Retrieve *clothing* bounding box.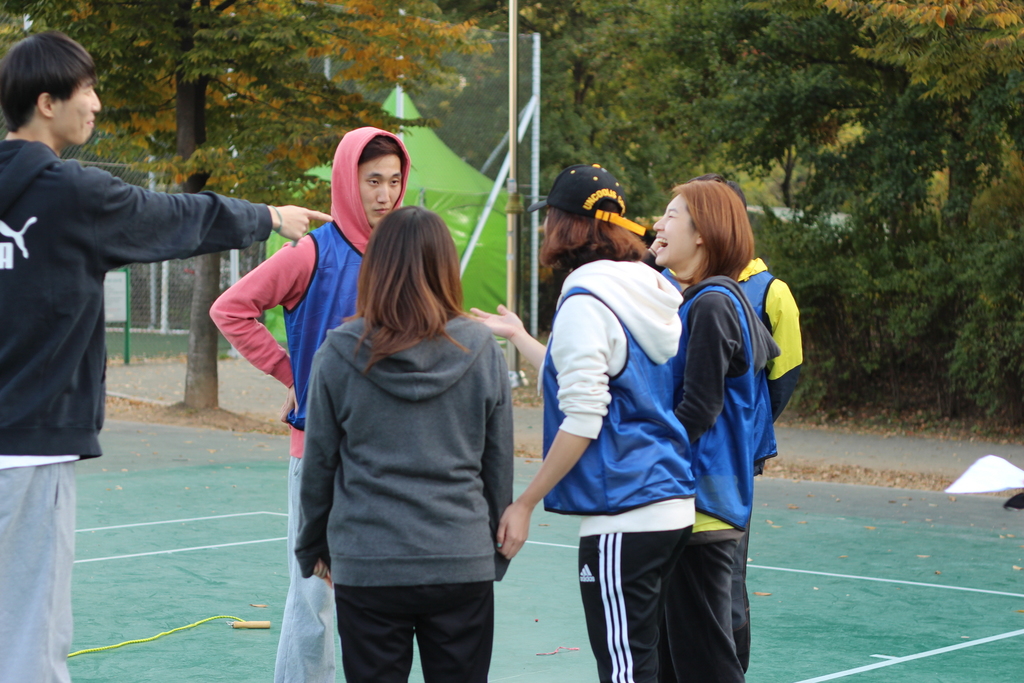
Bounding box: (207, 119, 410, 682).
